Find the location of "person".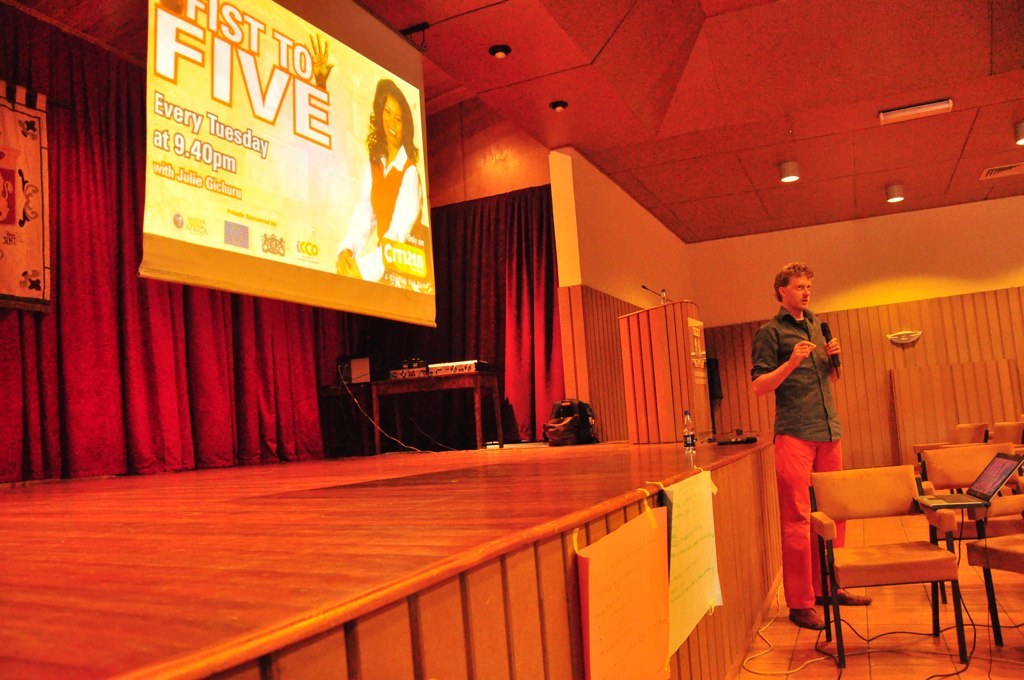
Location: detection(750, 262, 876, 631).
